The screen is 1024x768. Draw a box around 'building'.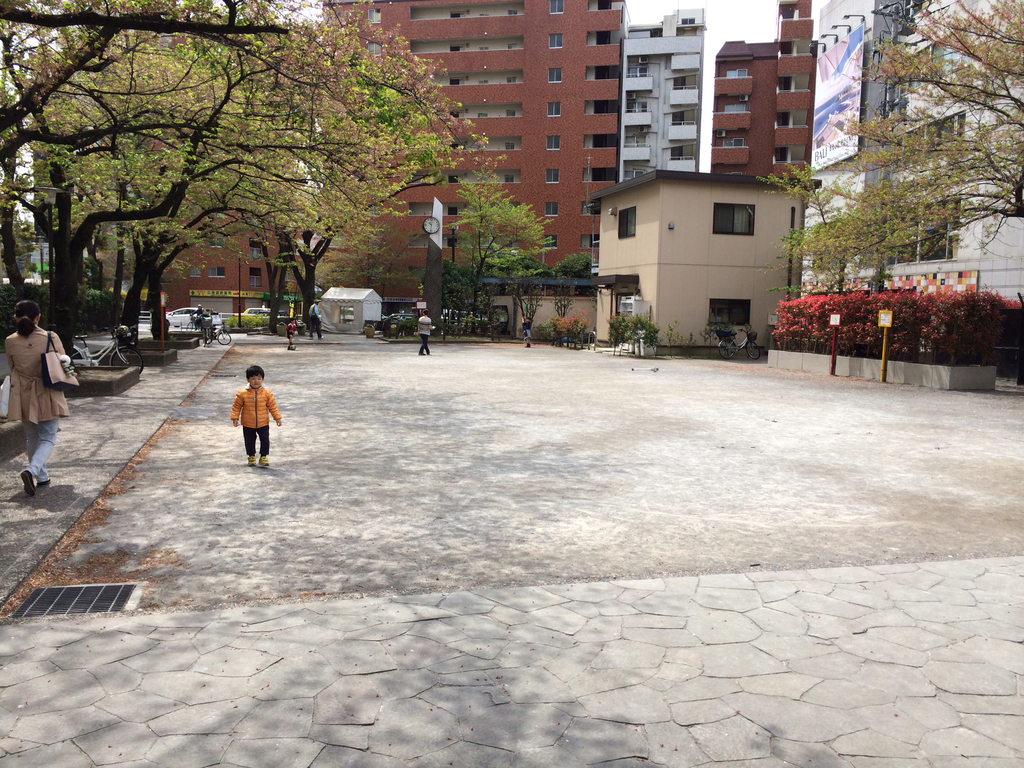
711,0,815,172.
